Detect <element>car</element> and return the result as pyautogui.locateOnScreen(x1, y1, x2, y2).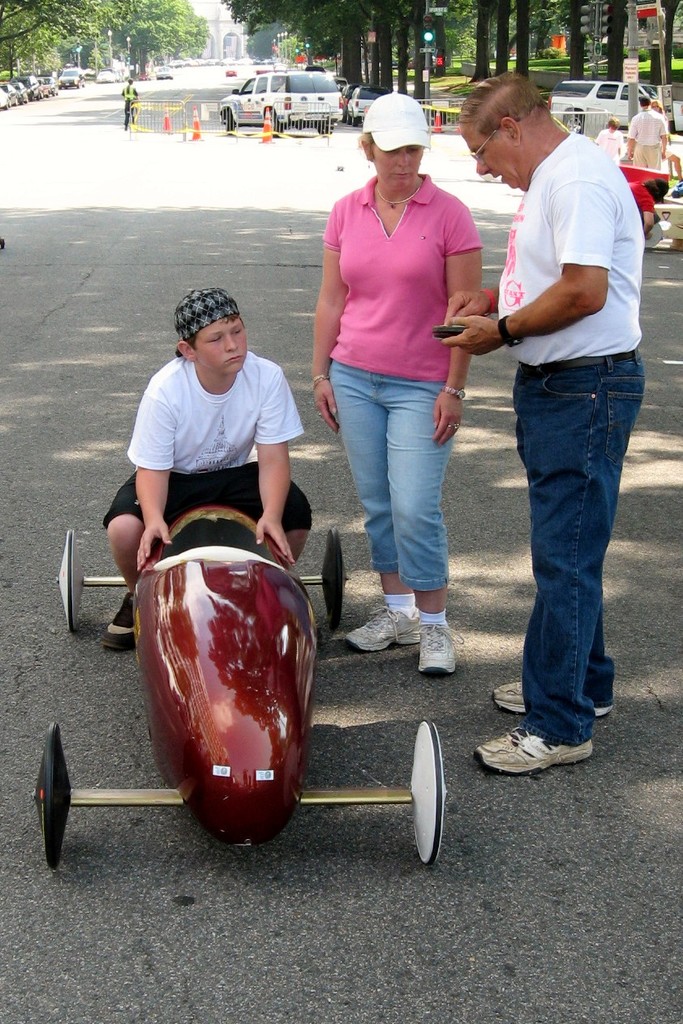
pyautogui.locateOnScreen(154, 66, 172, 76).
